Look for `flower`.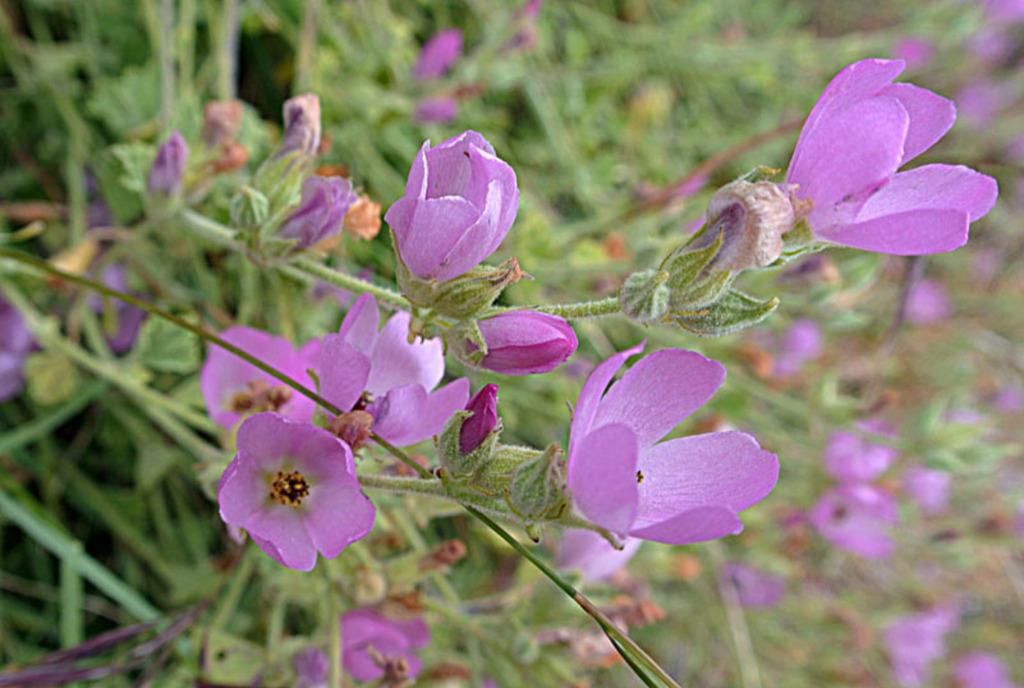
Found: (566, 331, 780, 542).
